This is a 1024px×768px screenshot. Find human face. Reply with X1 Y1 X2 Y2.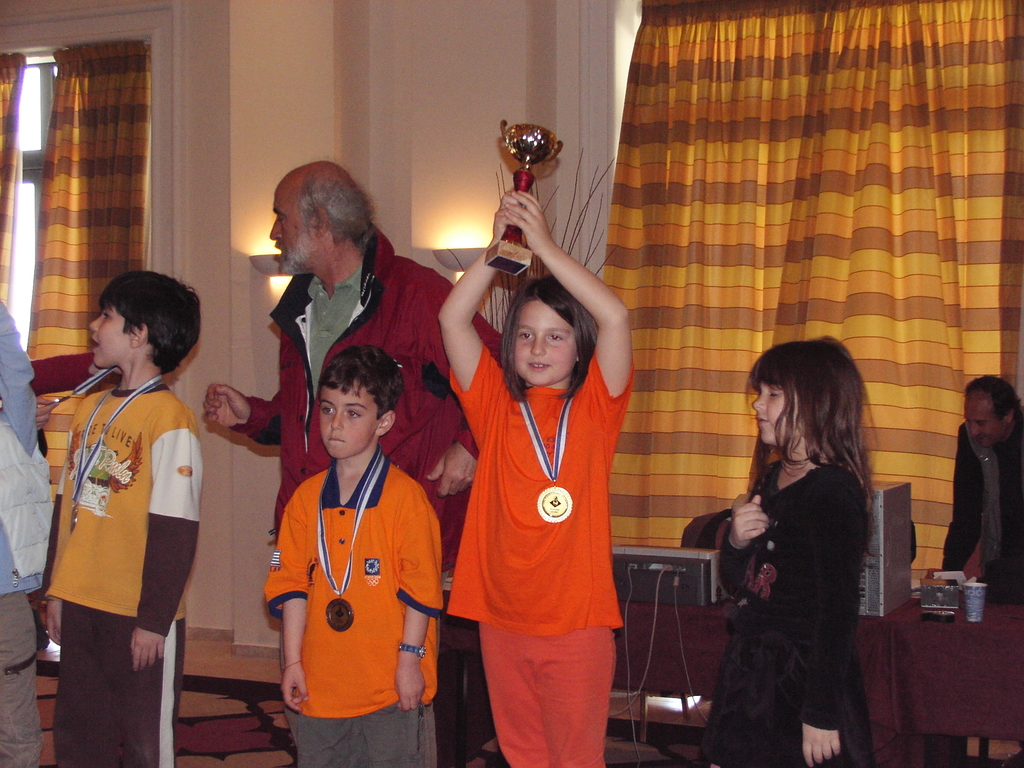
318 376 382 459.
